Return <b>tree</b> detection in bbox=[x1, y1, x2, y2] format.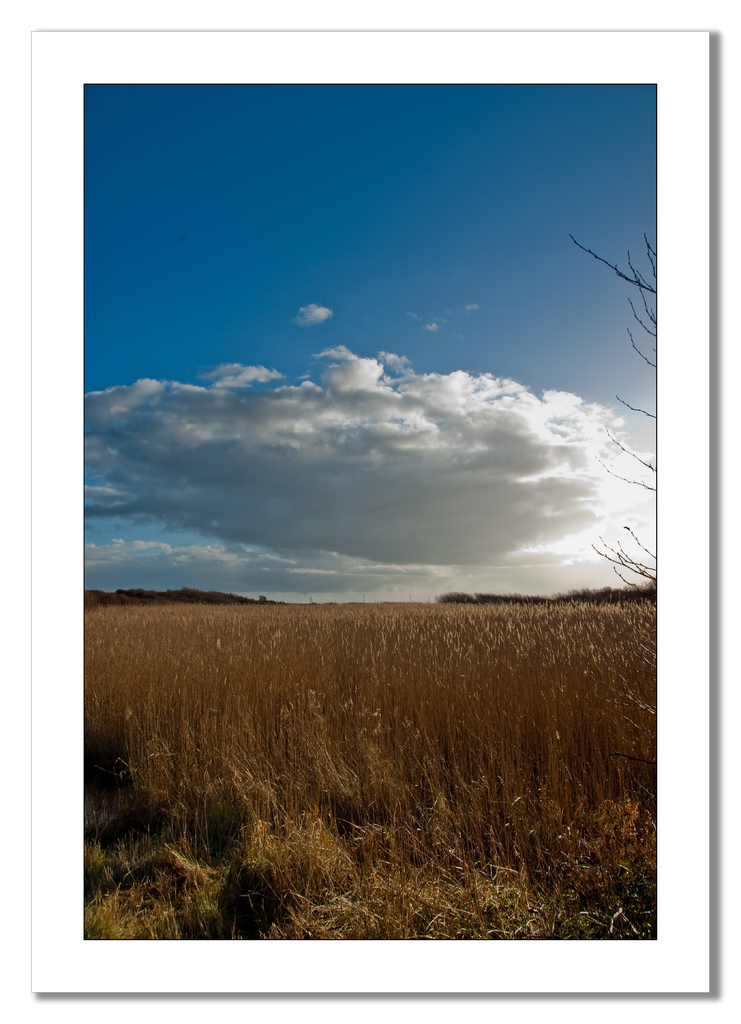
bbox=[571, 228, 653, 595].
